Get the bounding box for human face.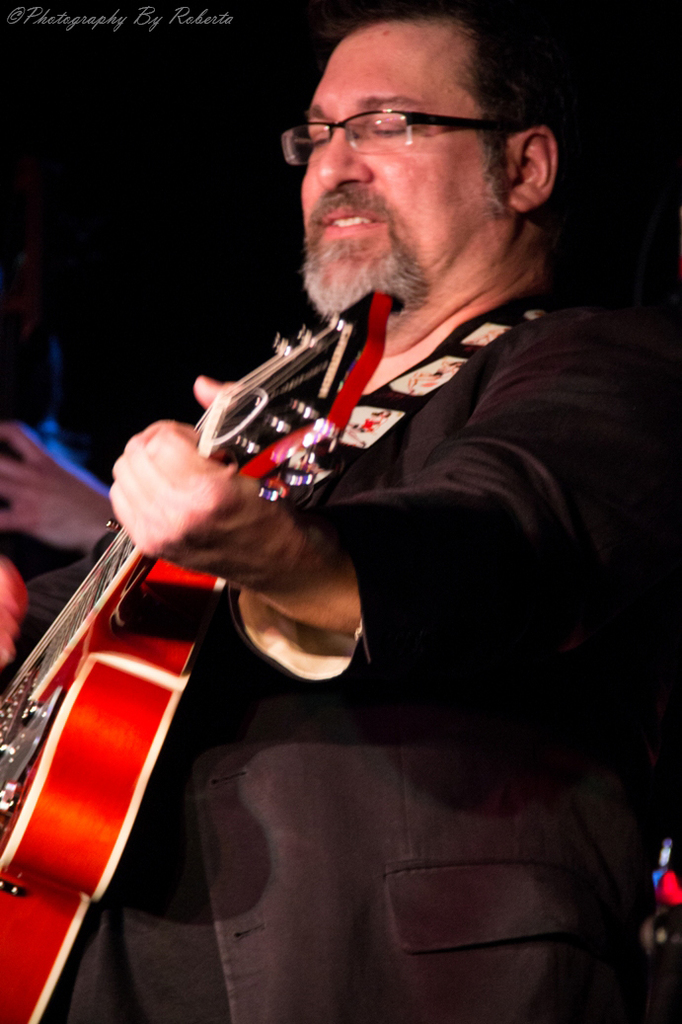
{"left": 301, "top": 29, "right": 503, "bottom": 313}.
